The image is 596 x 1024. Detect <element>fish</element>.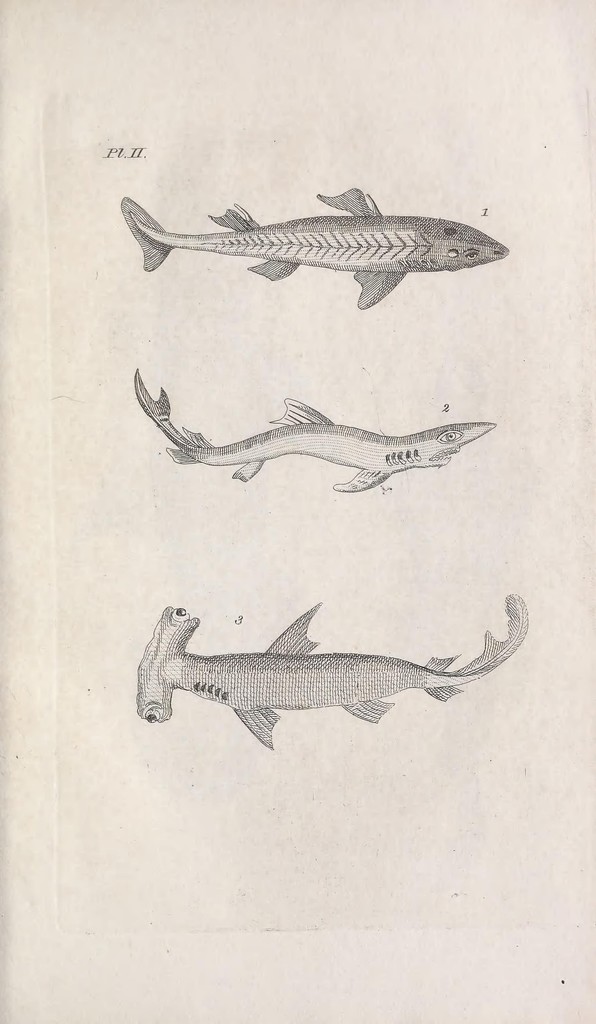
Detection: <region>131, 364, 502, 495</region>.
